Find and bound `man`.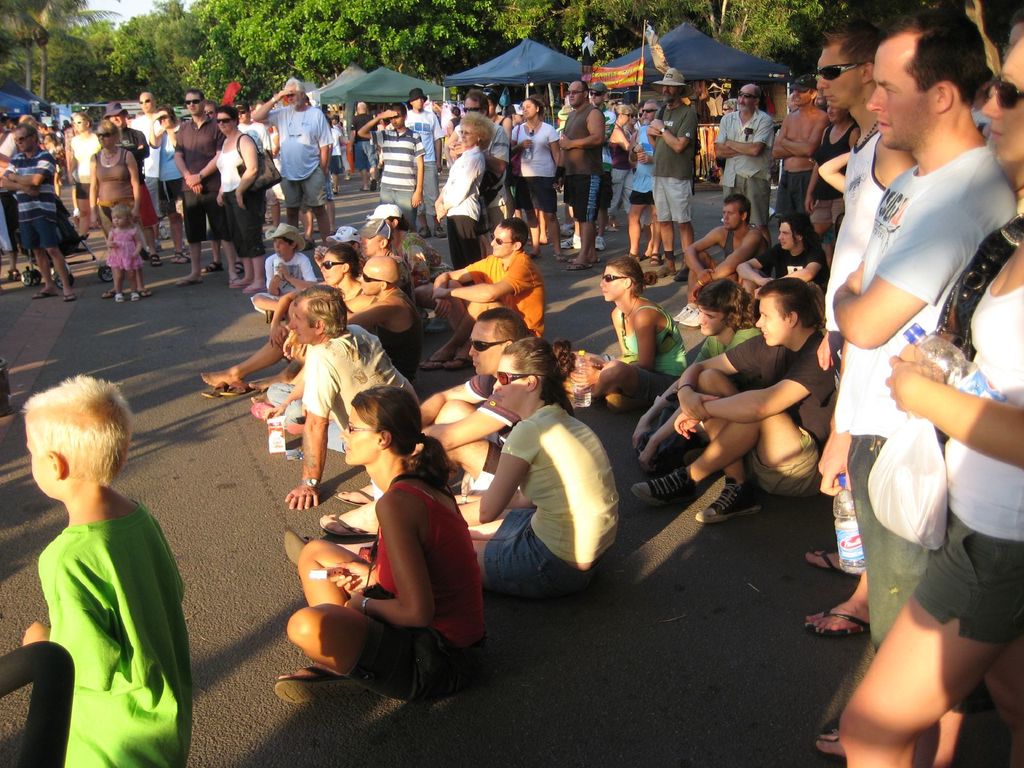
Bound: detection(800, 14, 916, 643).
